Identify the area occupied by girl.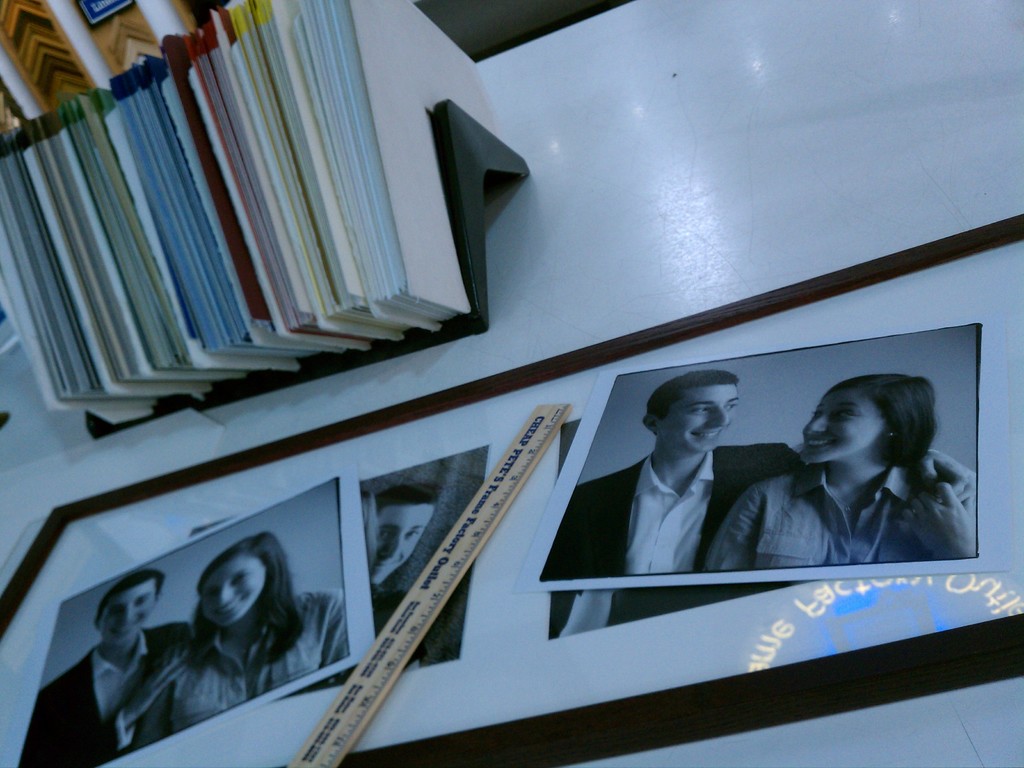
Area: x1=131, y1=535, x2=351, y2=745.
